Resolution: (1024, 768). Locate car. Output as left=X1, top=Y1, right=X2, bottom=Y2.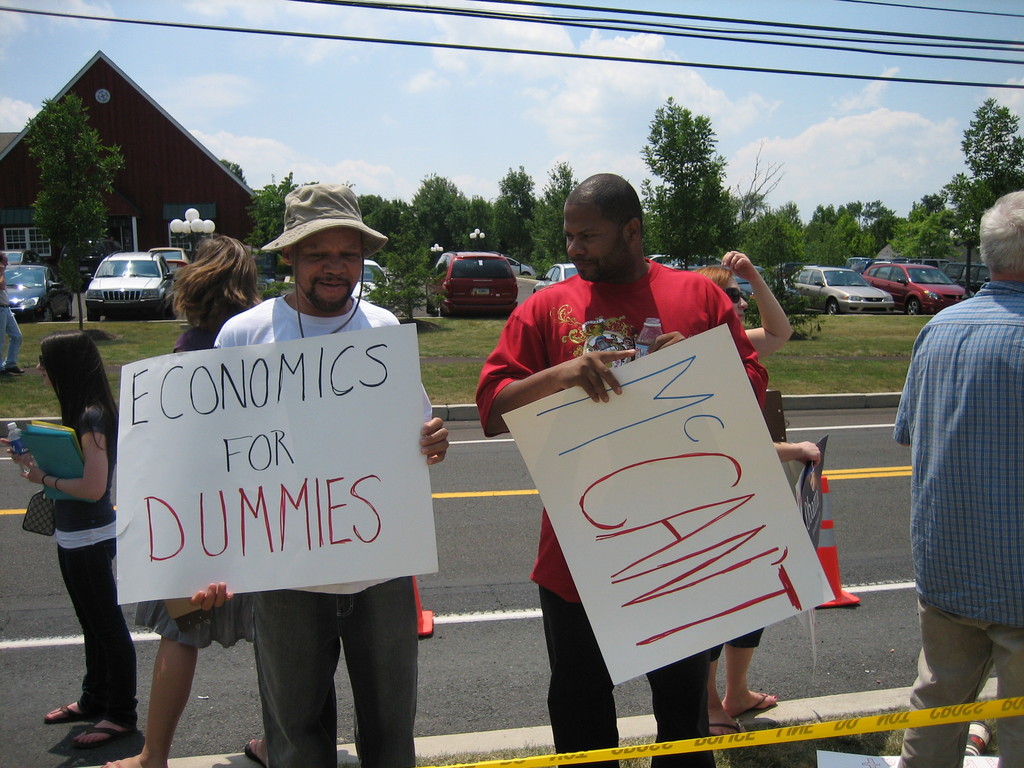
left=861, top=263, right=966, bottom=314.
